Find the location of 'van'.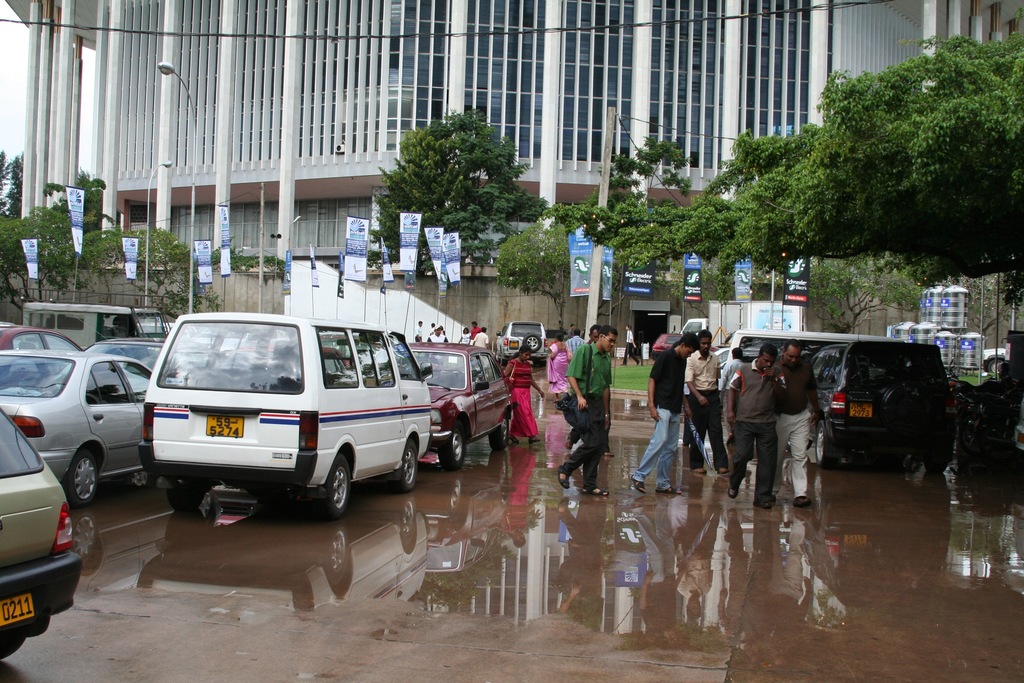
Location: <bbox>136, 311, 434, 519</bbox>.
